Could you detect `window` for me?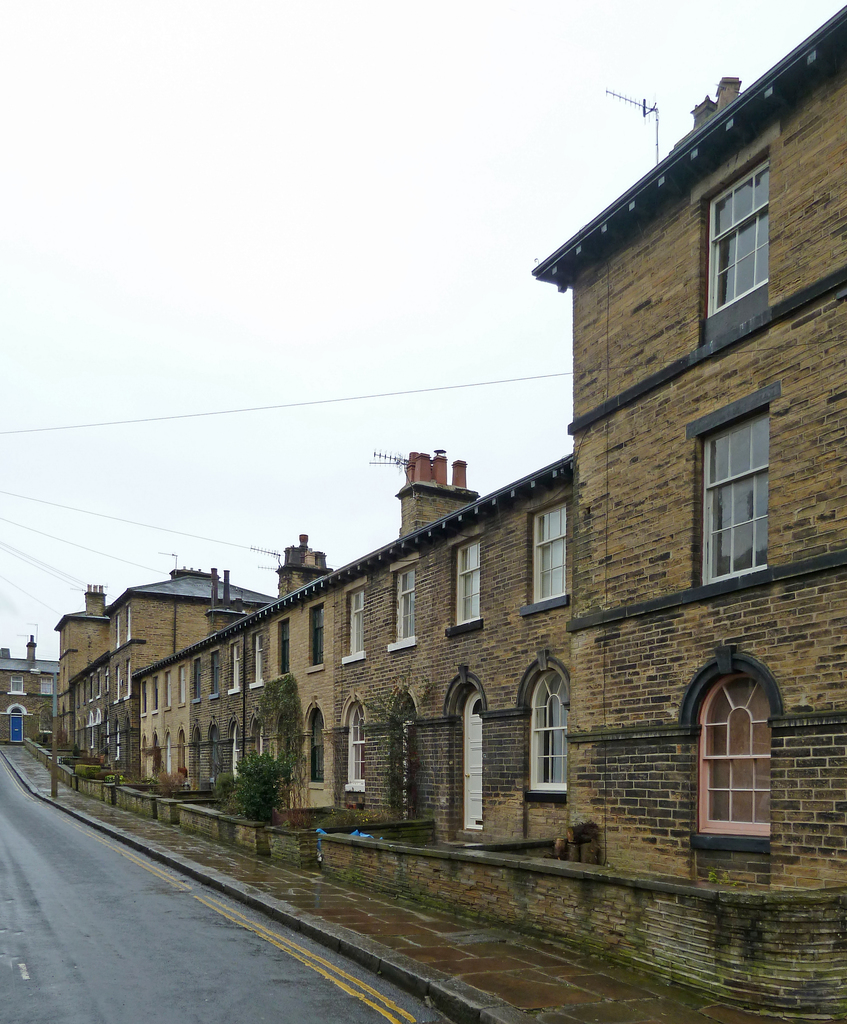
Detection result: detection(522, 497, 570, 614).
